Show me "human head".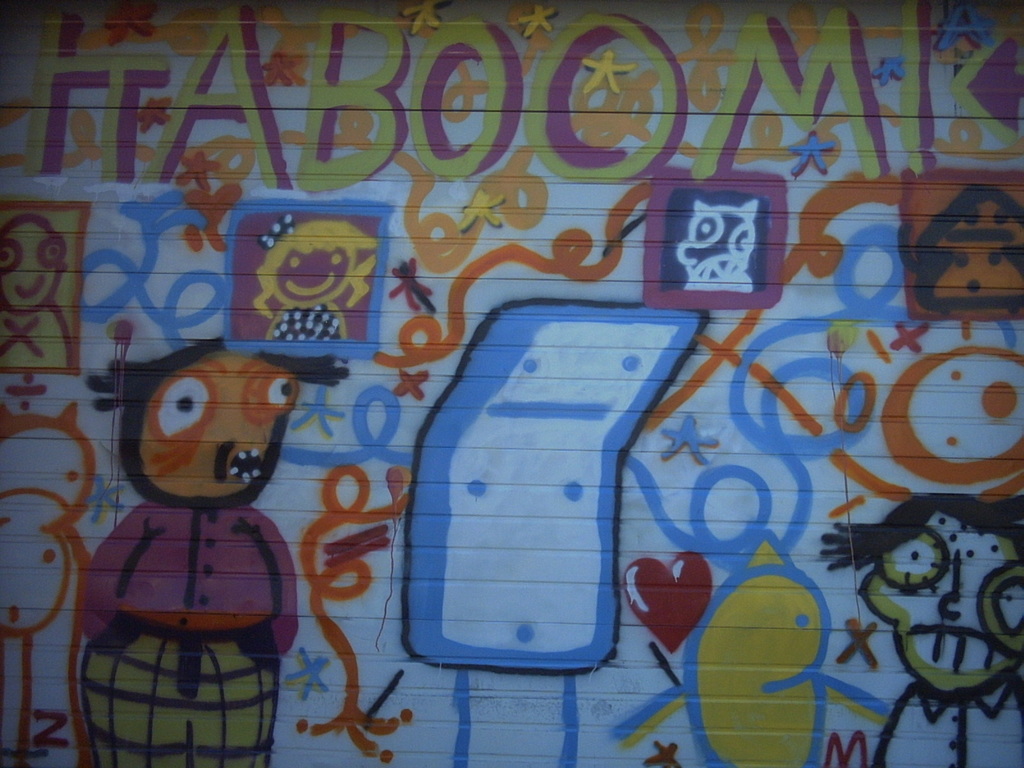
"human head" is here: <box>108,322,313,529</box>.
